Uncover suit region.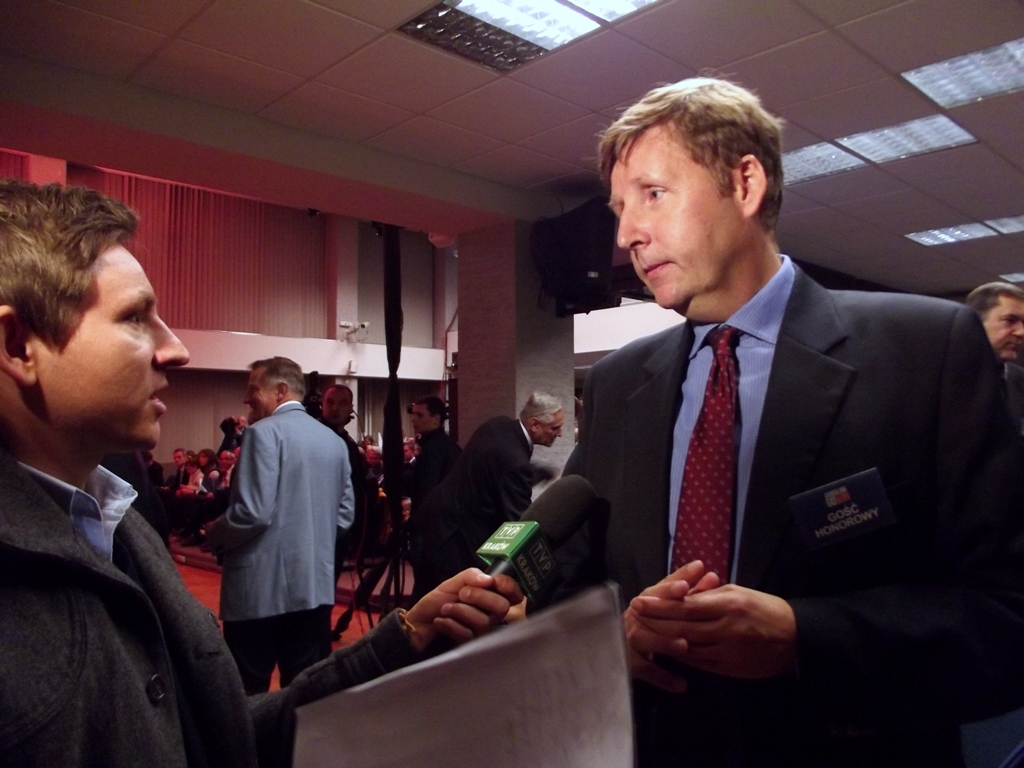
Uncovered: {"x1": 528, "y1": 212, "x2": 1019, "y2": 703}.
